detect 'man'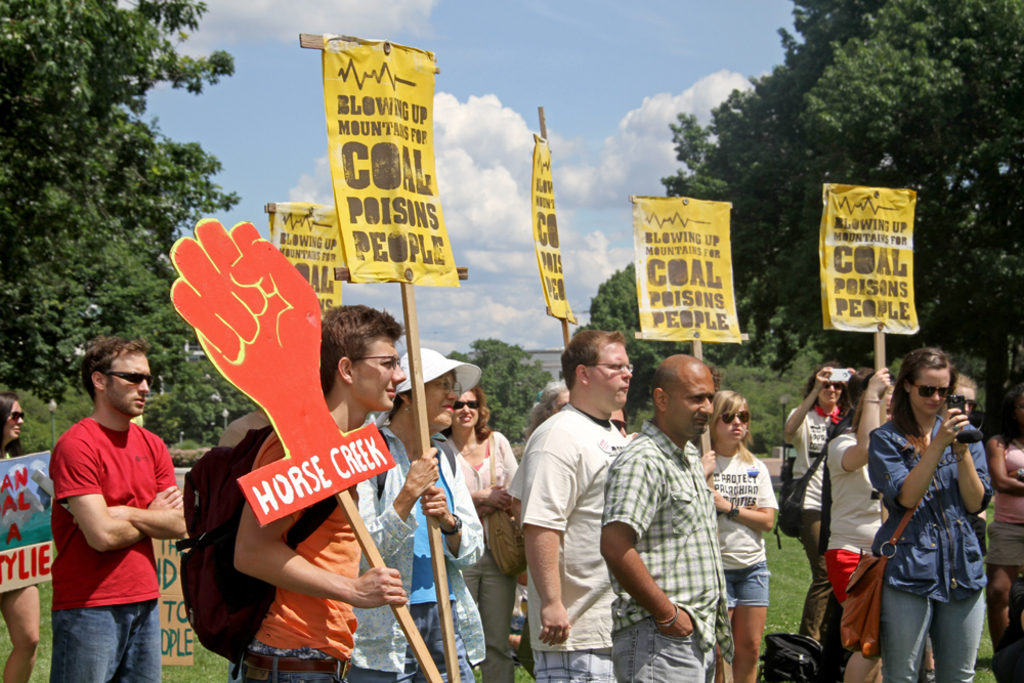
bbox=[227, 304, 407, 682]
